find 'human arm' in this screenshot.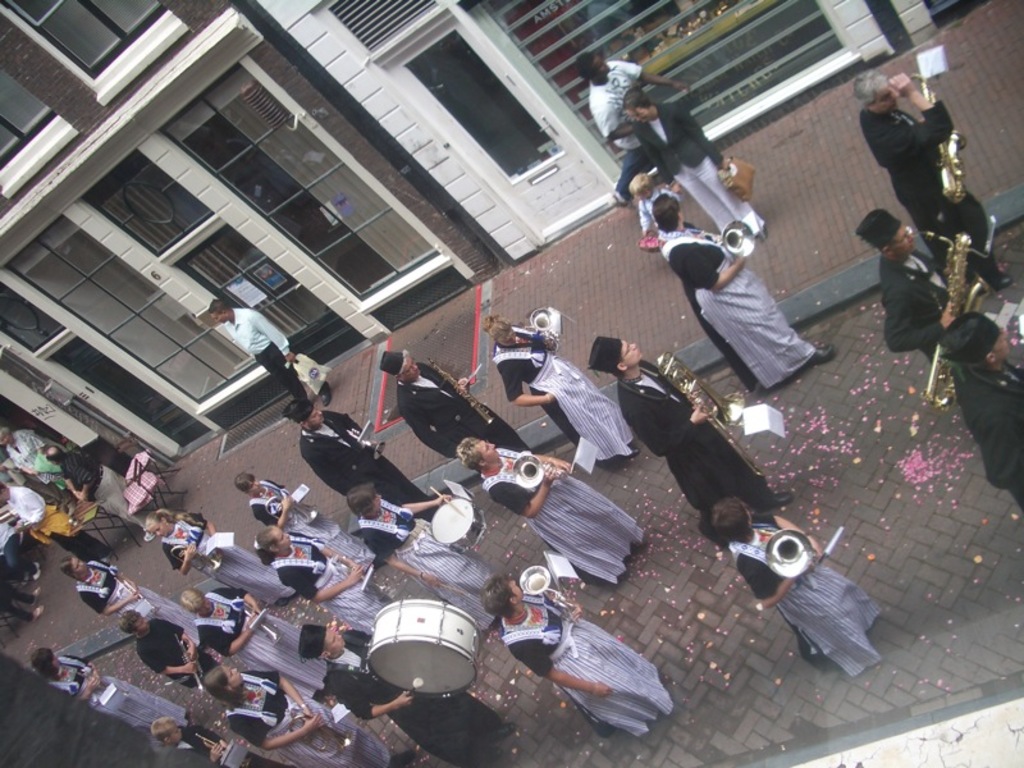
The bounding box for 'human arm' is [488, 465, 562, 524].
